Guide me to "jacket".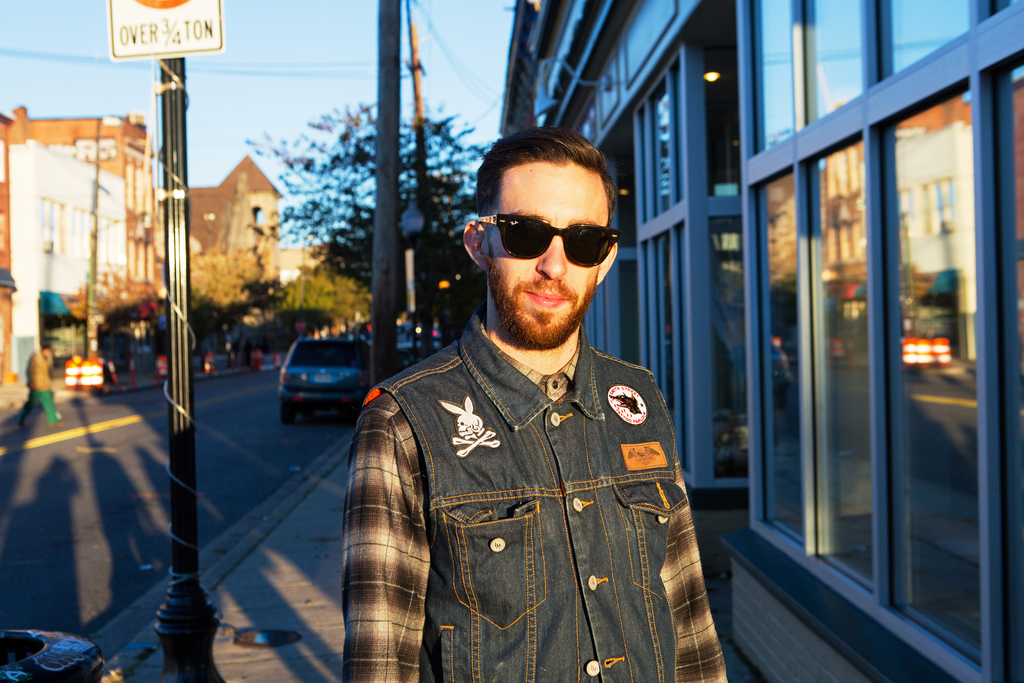
Guidance: [x1=364, y1=312, x2=691, y2=682].
